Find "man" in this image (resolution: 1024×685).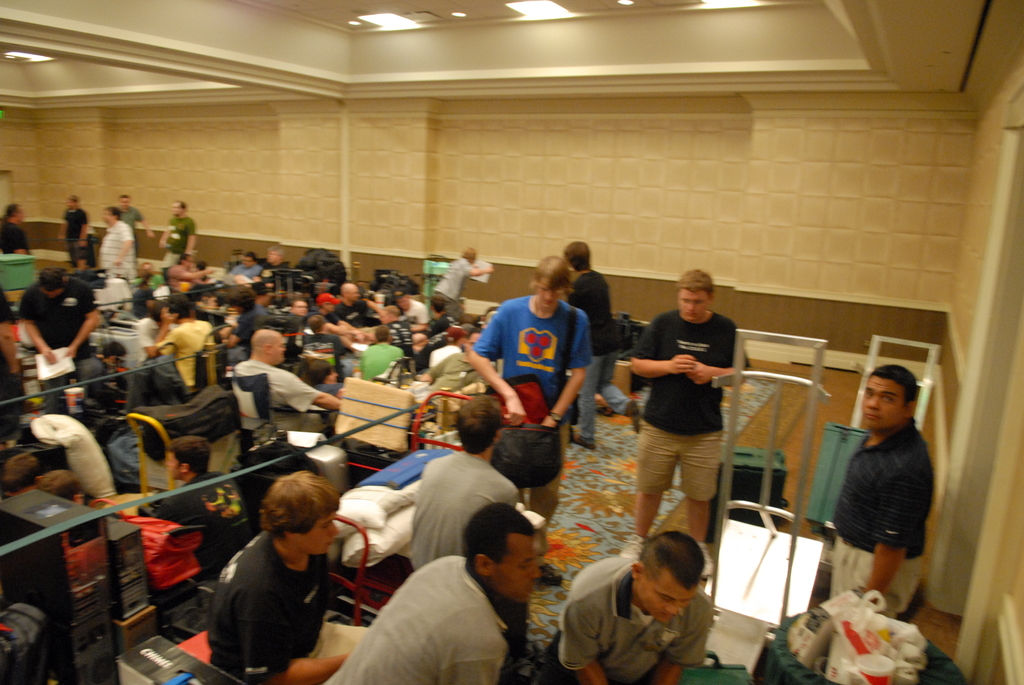
{"left": 99, "top": 207, "right": 139, "bottom": 287}.
